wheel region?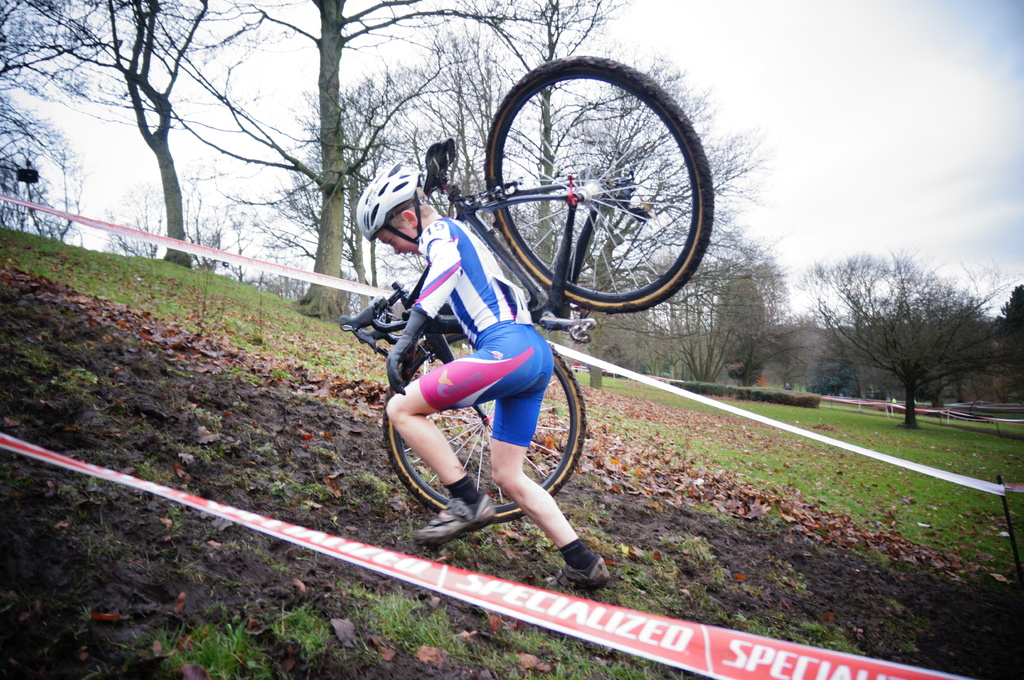
[380,332,588,529]
